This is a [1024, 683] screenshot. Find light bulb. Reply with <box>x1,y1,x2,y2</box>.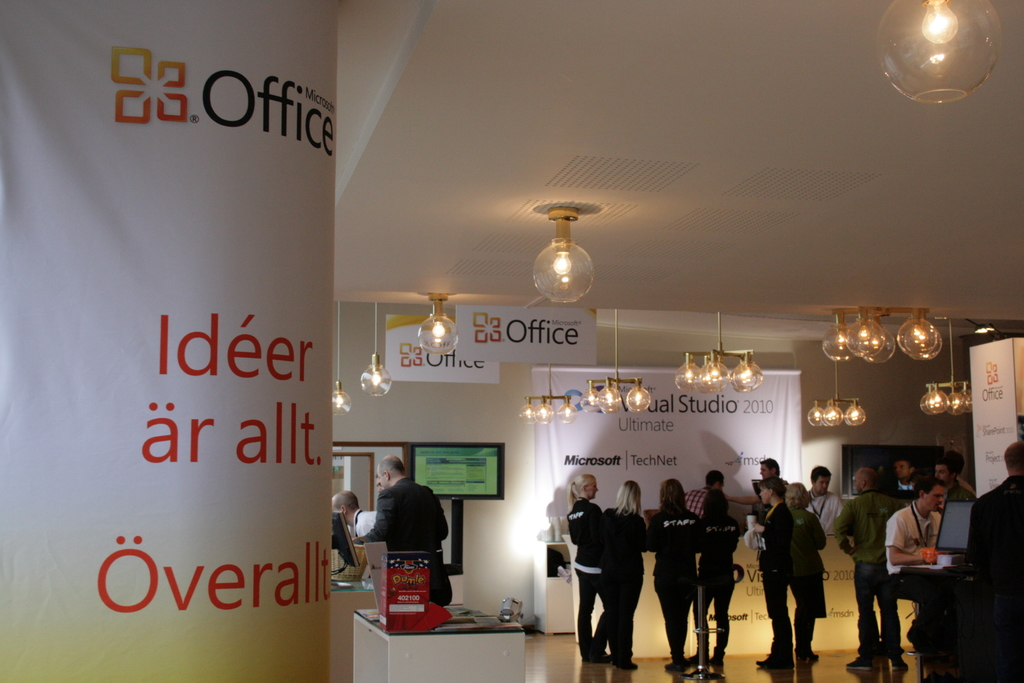
<box>563,406,572,416</box>.
